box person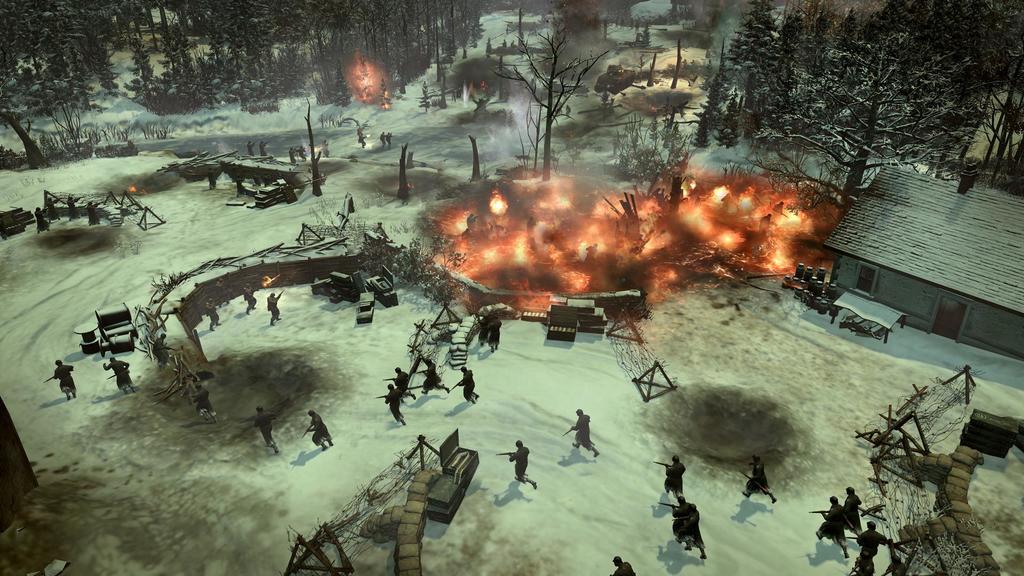
(x1=104, y1=355, x2=139, y2=398)
